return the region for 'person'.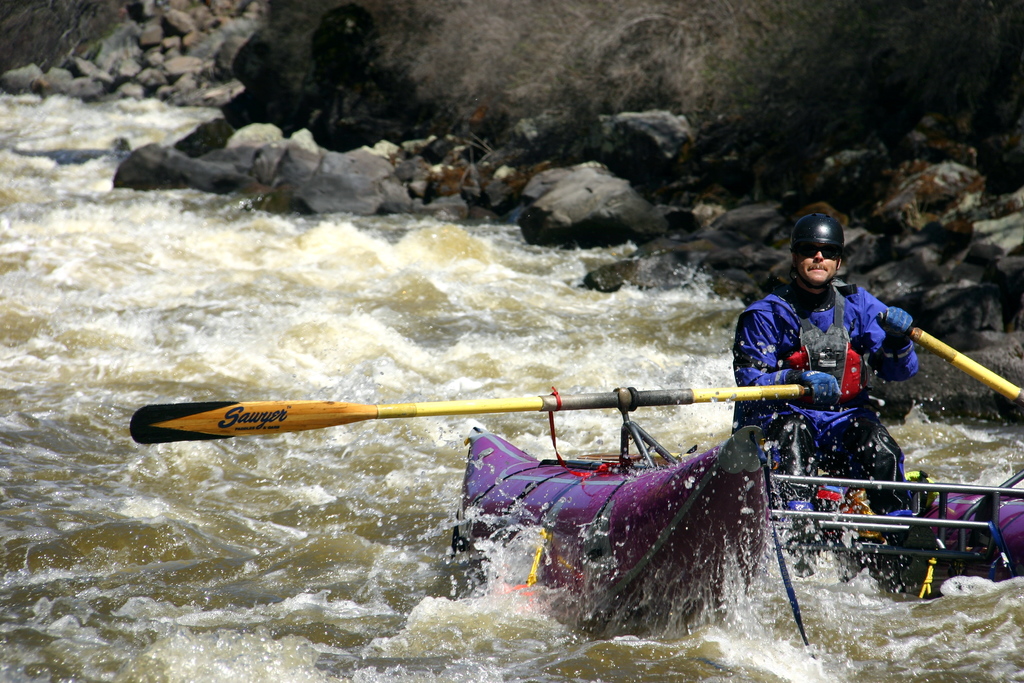
<bbox>681, 225, 932, 575</bbox>.
